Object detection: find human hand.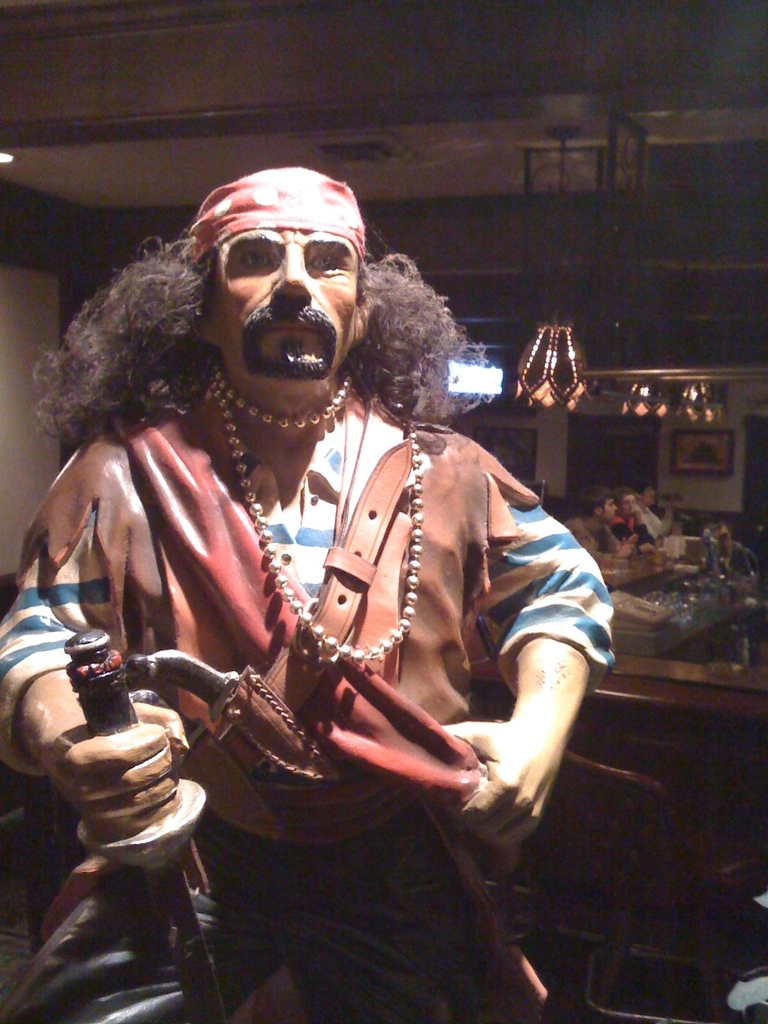
440 723 559 845.
